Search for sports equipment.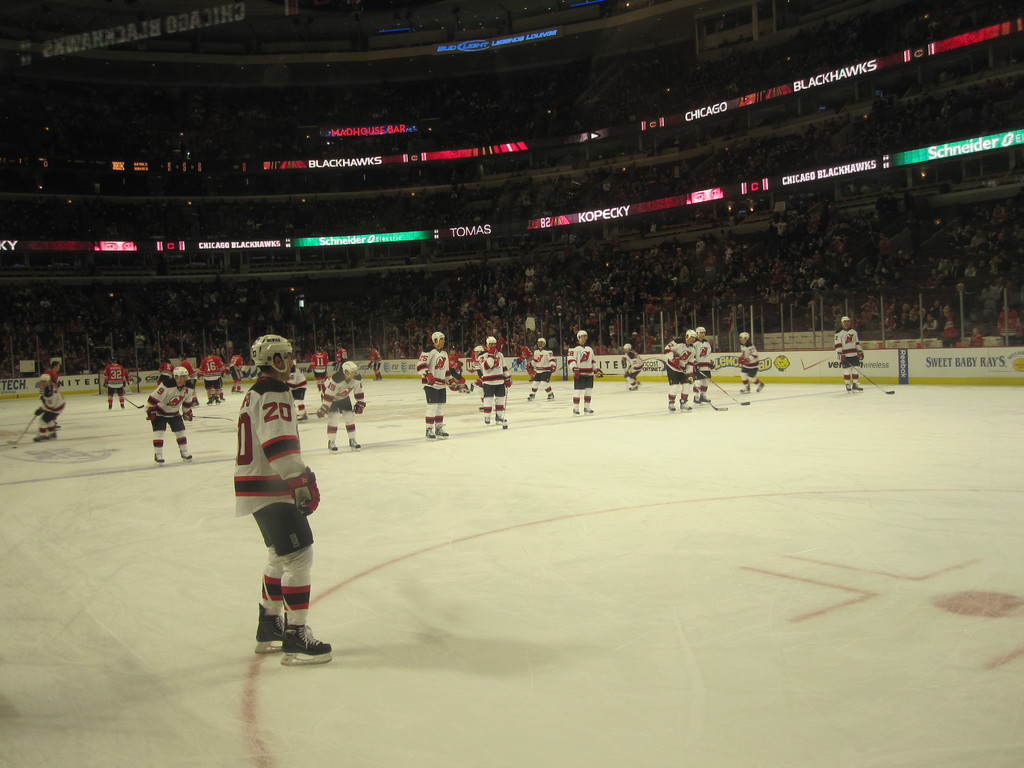
Found at detection(493, 412, 508, 425).
